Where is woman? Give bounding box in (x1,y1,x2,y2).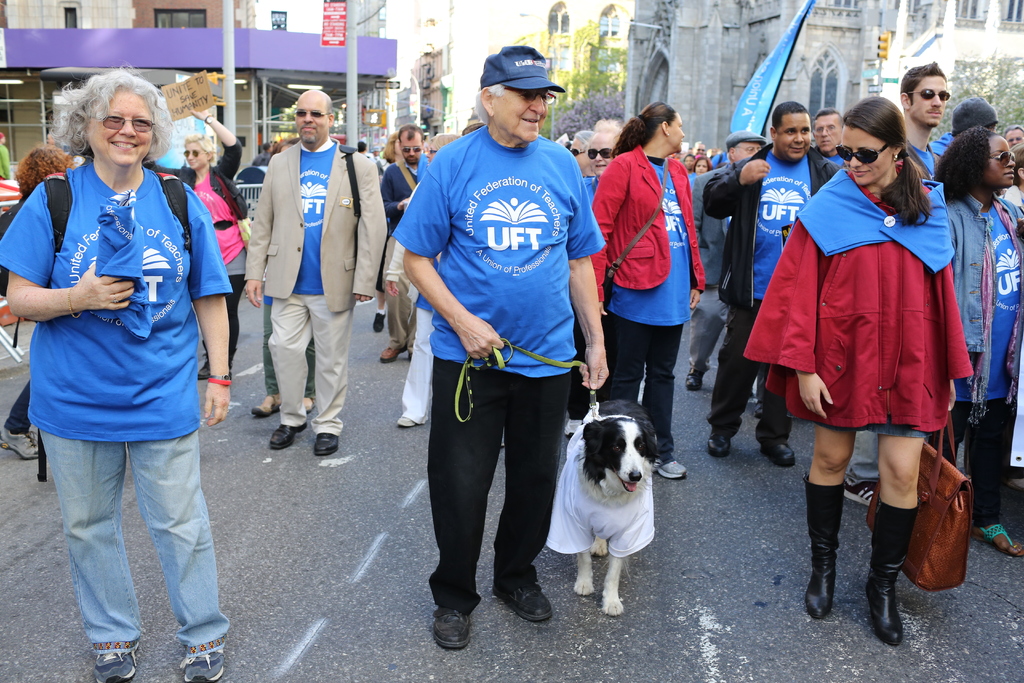
(934,123,1023,559).
